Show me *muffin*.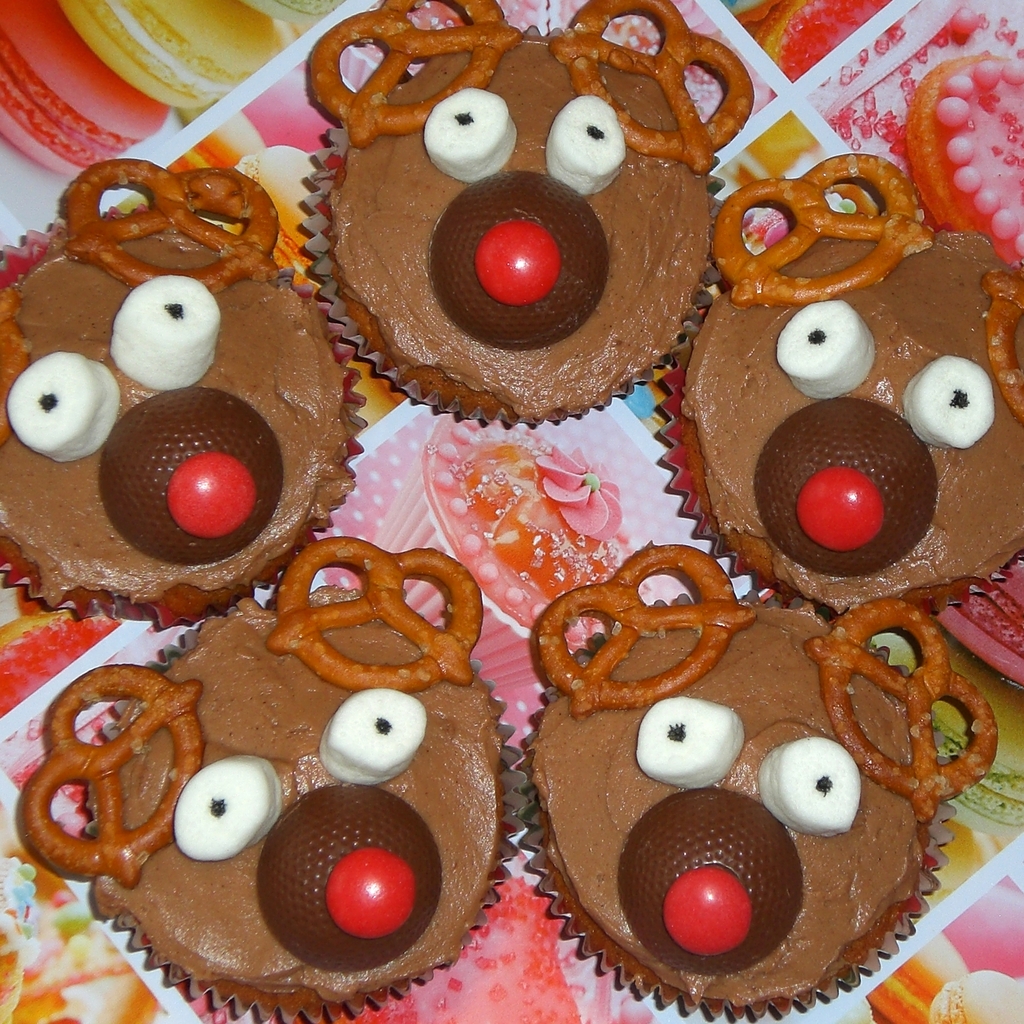
*muffin* is here: {"x1": 330, "y1": 82, "x2": 716, "y2": 456}.
